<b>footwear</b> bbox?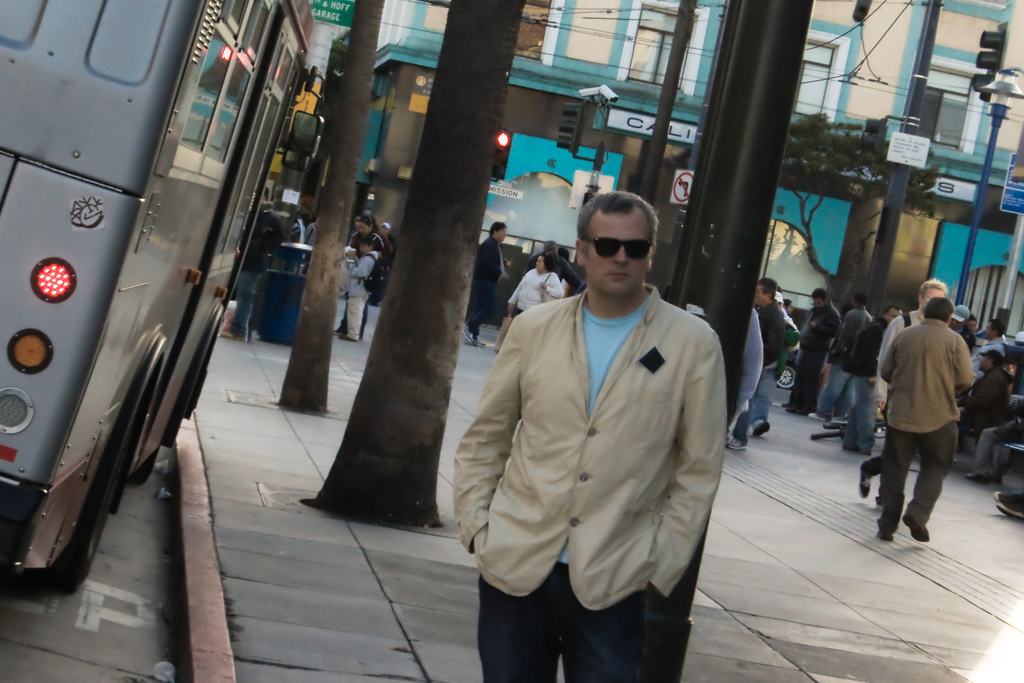
[x1=989, y1=497, x2=1023, y2=525]
